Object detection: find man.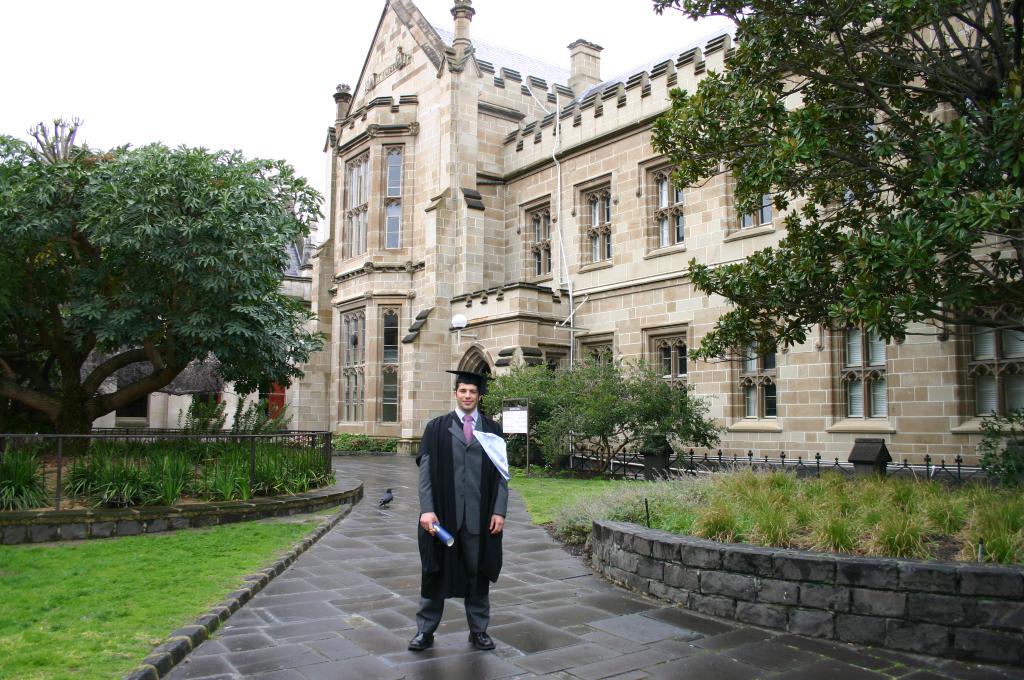
pyautogui.locateOnScreen(411, 365, 519, 661).
